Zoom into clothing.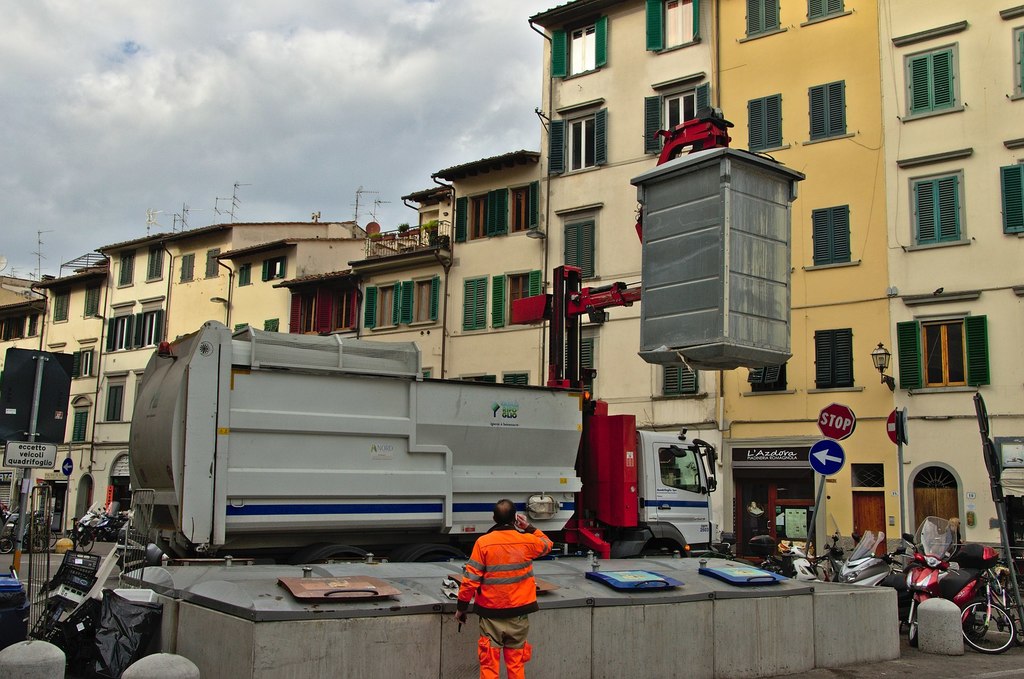
Zoom target: [456, 527, 552, 678].
